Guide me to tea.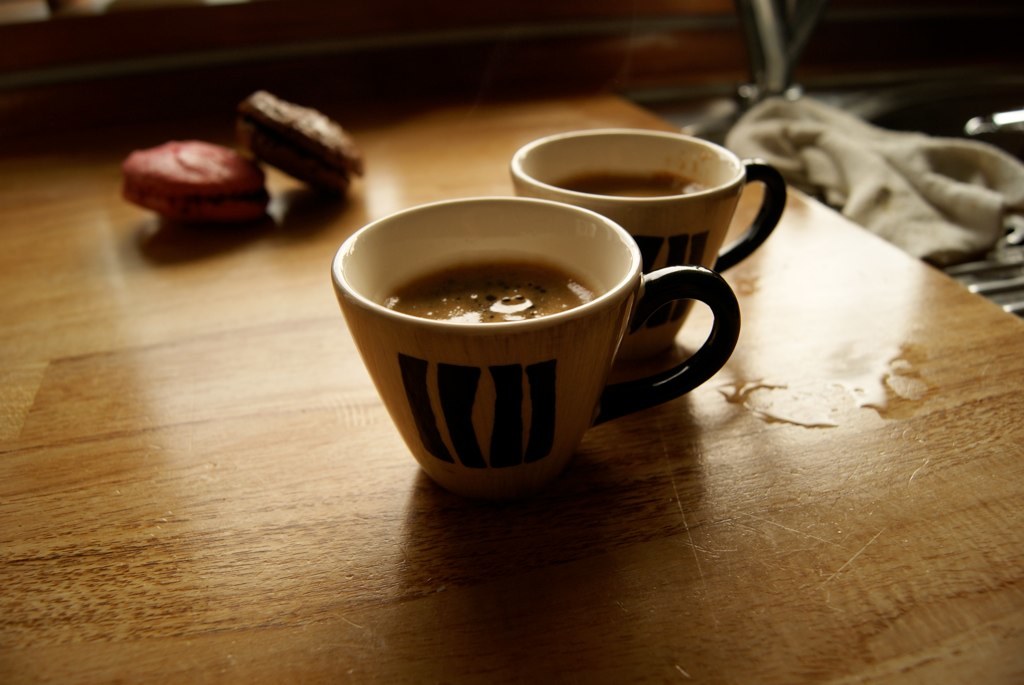
Guidance: 376/254/599/325.
